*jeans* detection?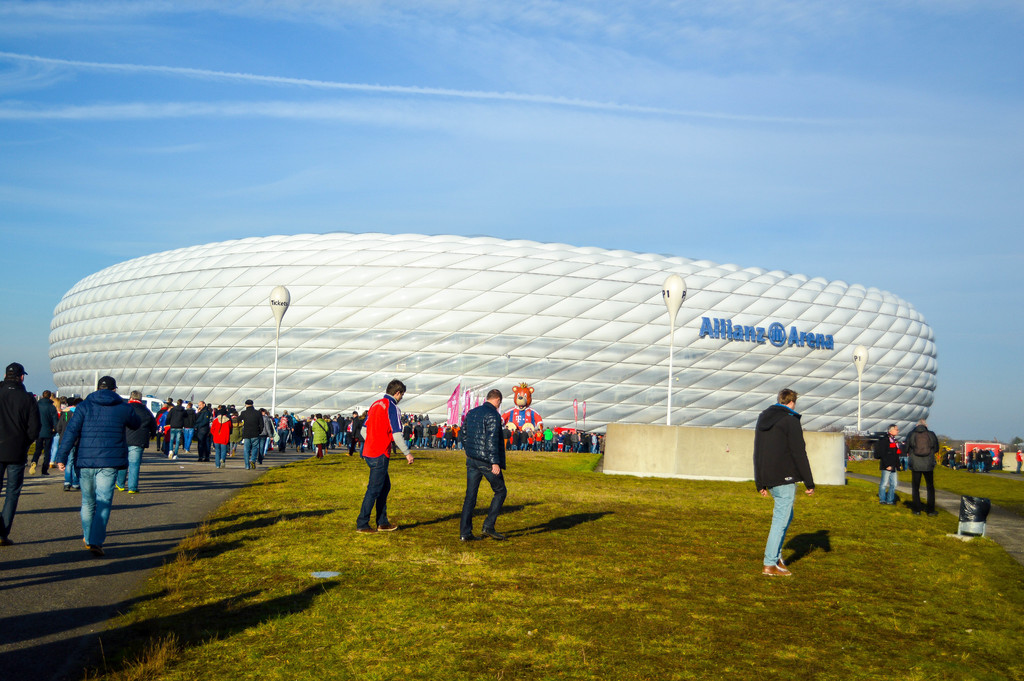
{"left": 577, "top": 443, "right": 582, "bottom": 450}
